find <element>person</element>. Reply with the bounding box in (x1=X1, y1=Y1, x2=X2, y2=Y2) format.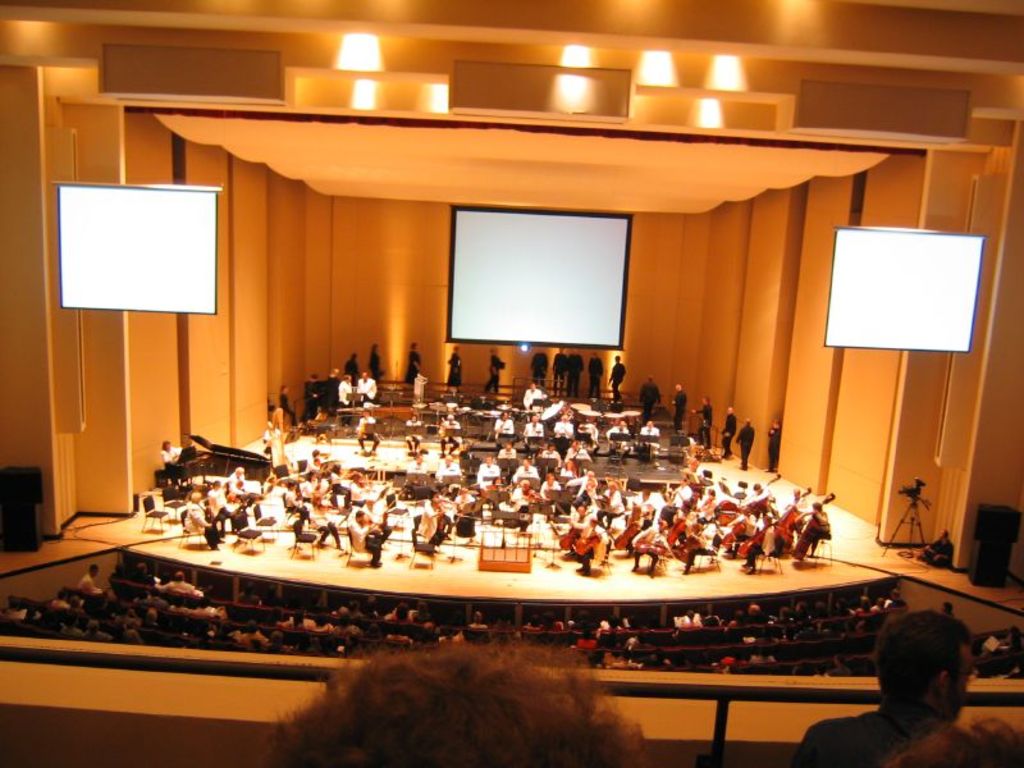
(x1=156, y1=570, x2=198, y2=594).
